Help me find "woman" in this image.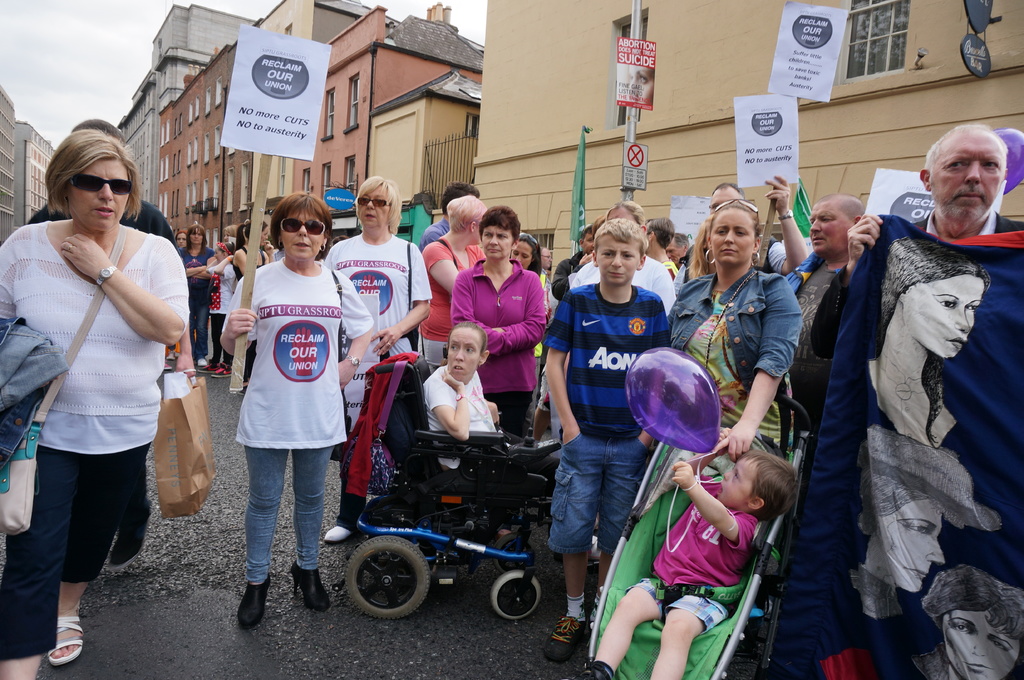
Found it: x1=228 y1=216 x2=280 y2=388.
